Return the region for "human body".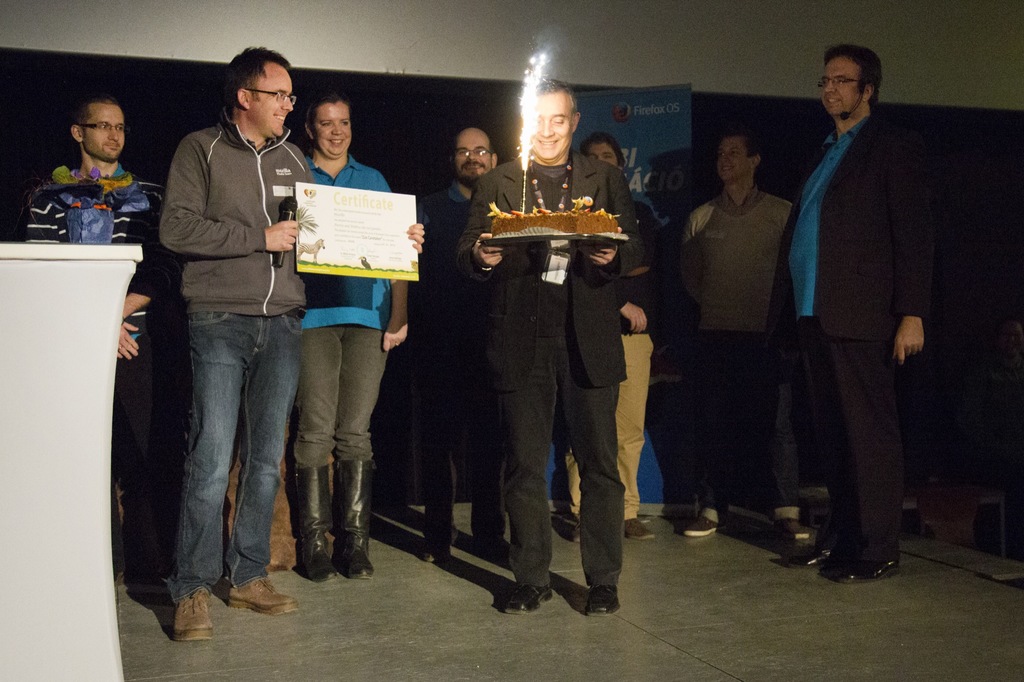
412:178:503:546.
